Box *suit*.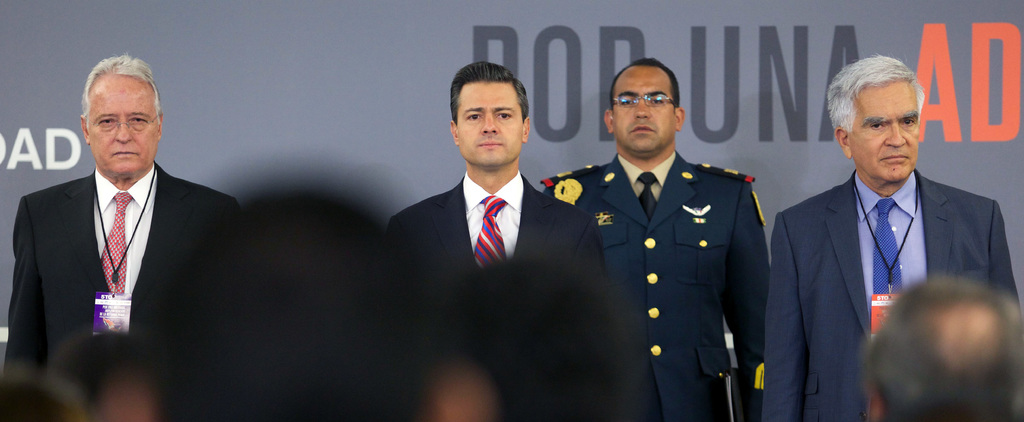
bbox=(22, 105, 231, 362).
